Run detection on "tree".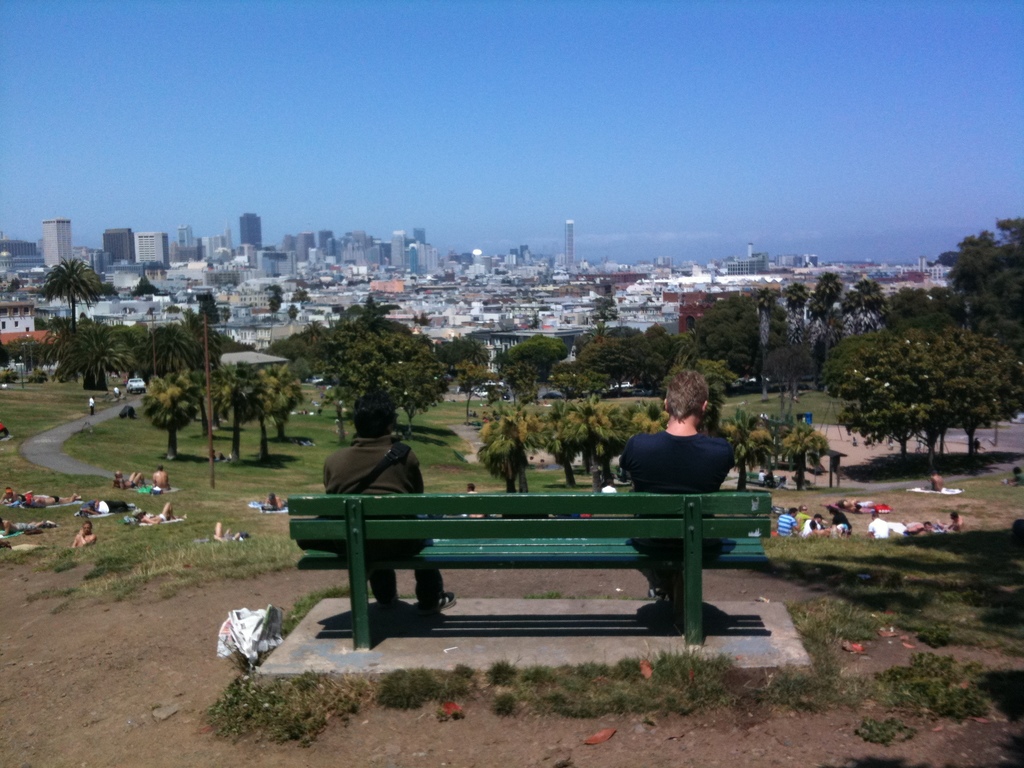
Result: 692 360 741 432.
